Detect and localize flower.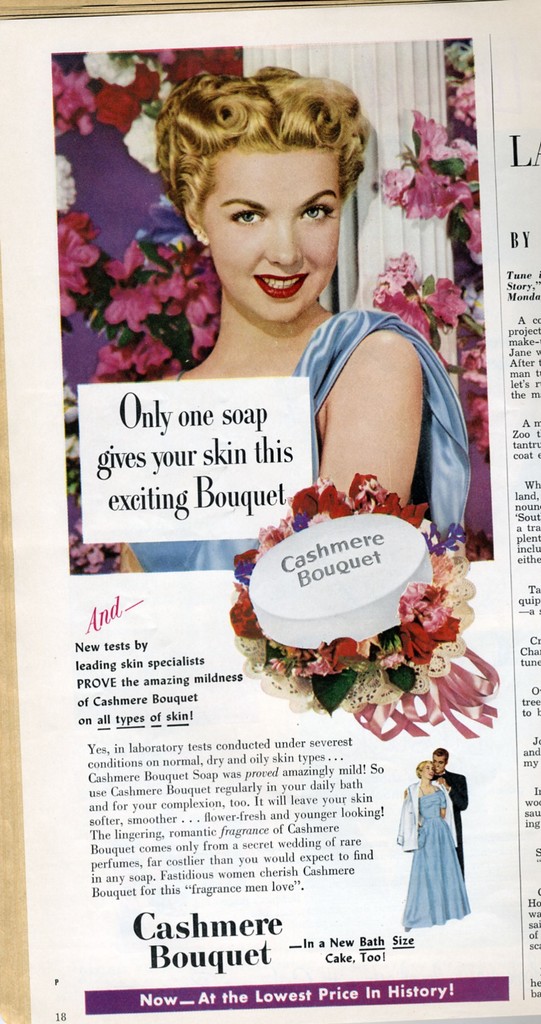
Localized at (259,519,303,556).
